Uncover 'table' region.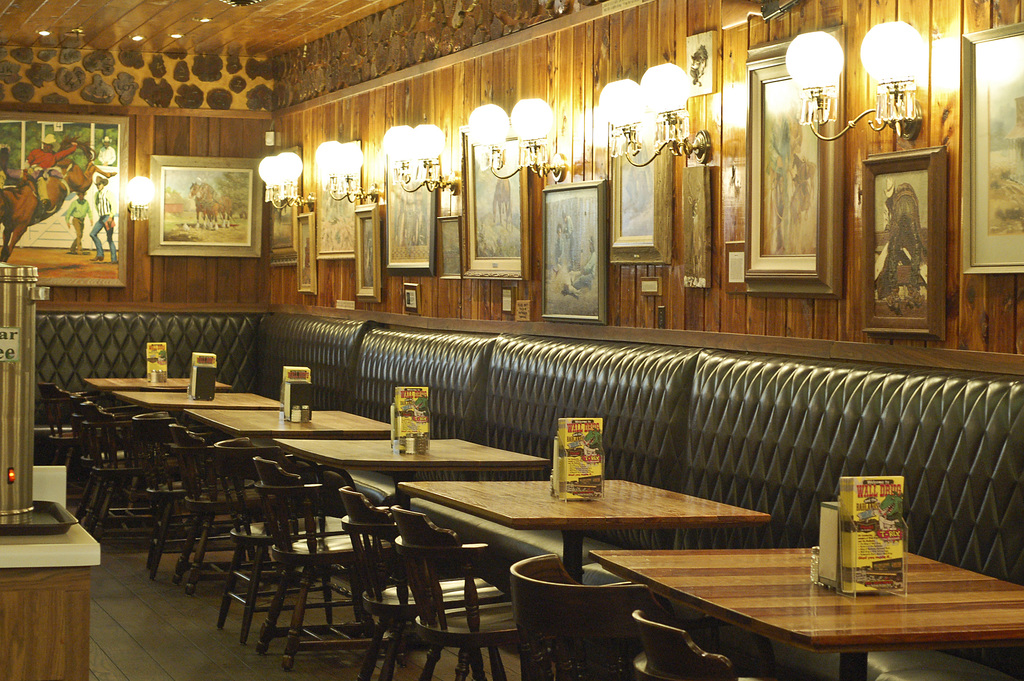
Uncovered: {"left": 84, "top": 377, "right": 232, "bottom": 394}.
